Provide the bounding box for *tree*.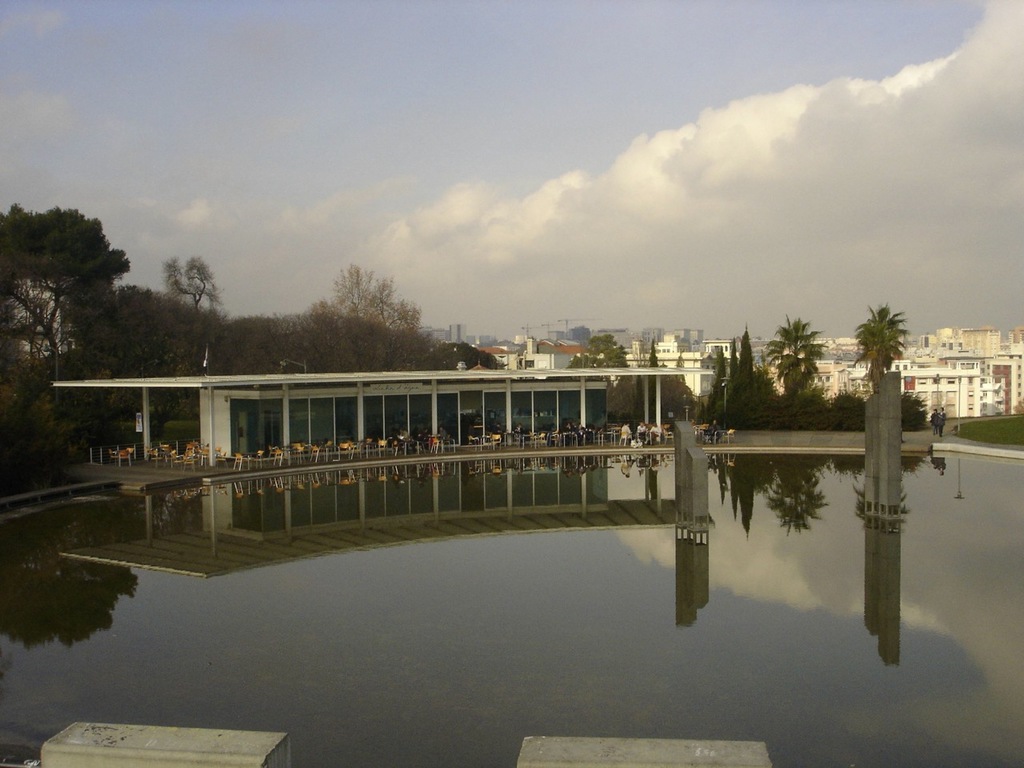
bbox(562, 329, 627, 370).
